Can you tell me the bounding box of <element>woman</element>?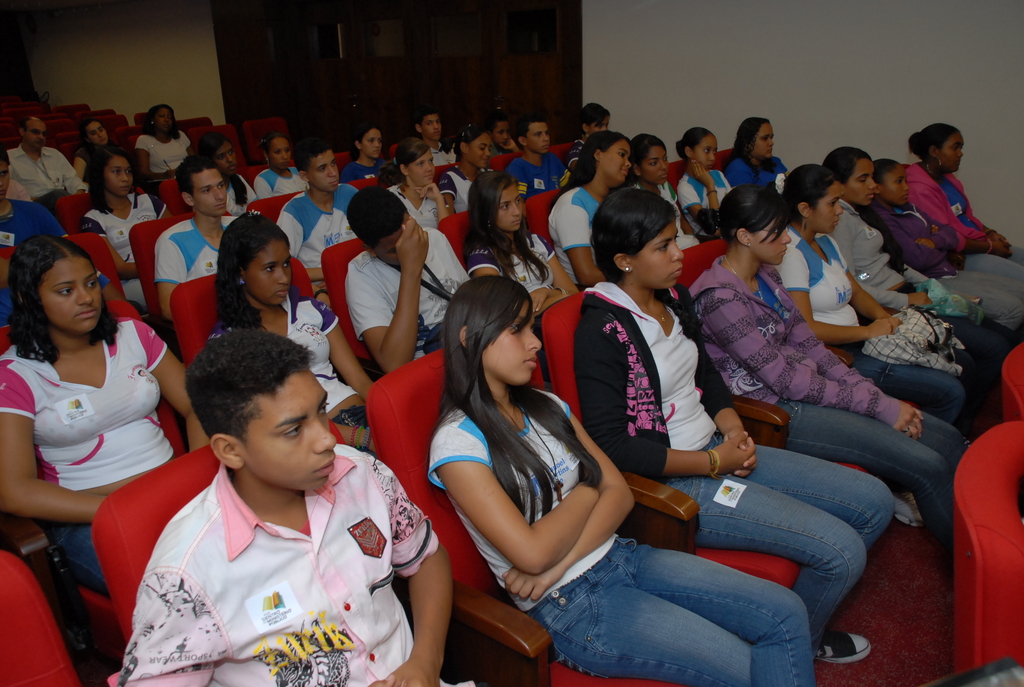
[680, 125, 736, 242].
